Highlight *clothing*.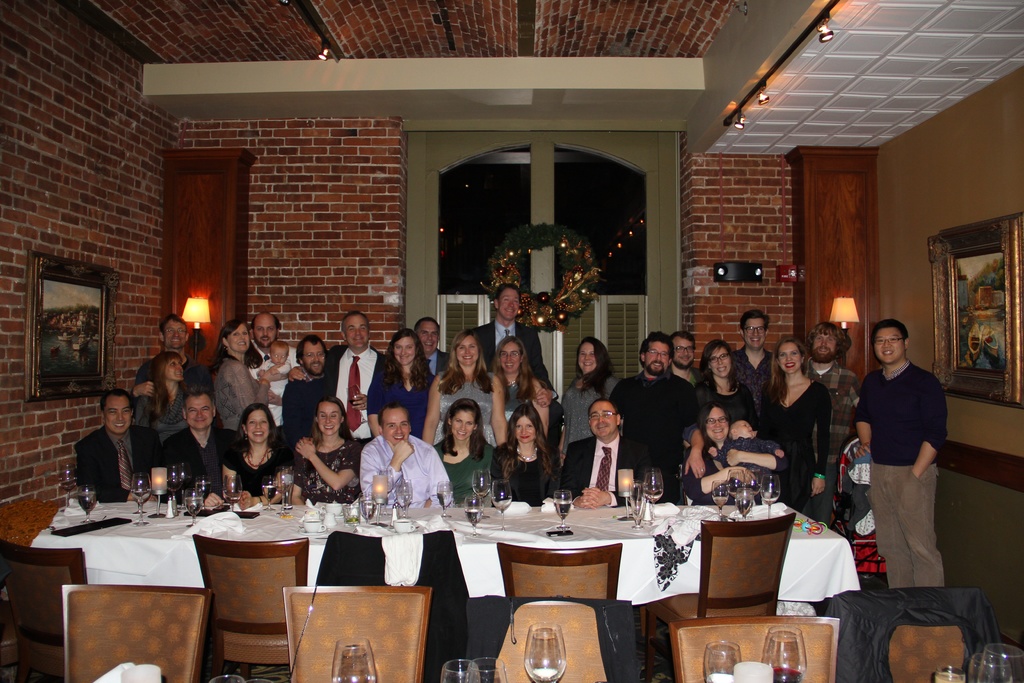
Highlighted region: region(688, 420, 783, 499).
